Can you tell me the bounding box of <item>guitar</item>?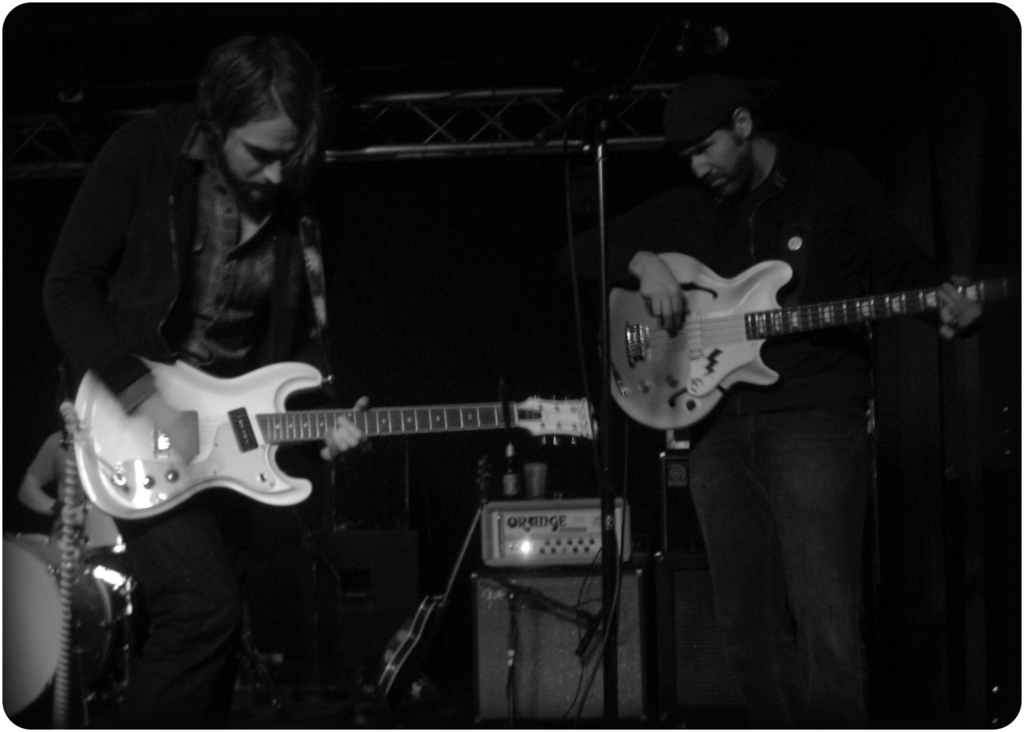
pyautogui.locateOnScreen(67, 359, 600, 525).
